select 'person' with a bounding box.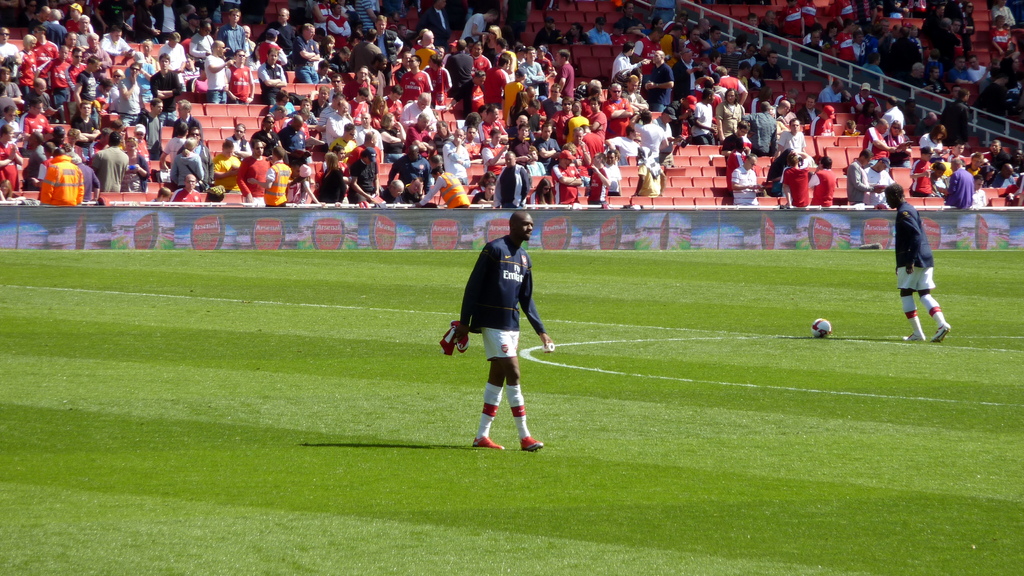
[458,11,497,42].
